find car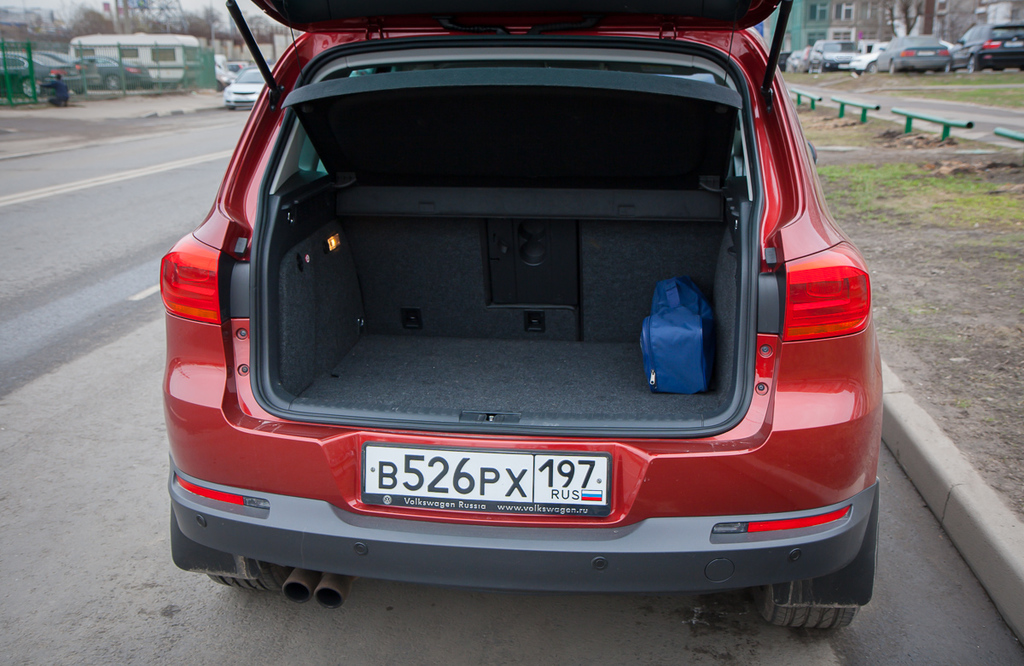
(35,50,101,95)
